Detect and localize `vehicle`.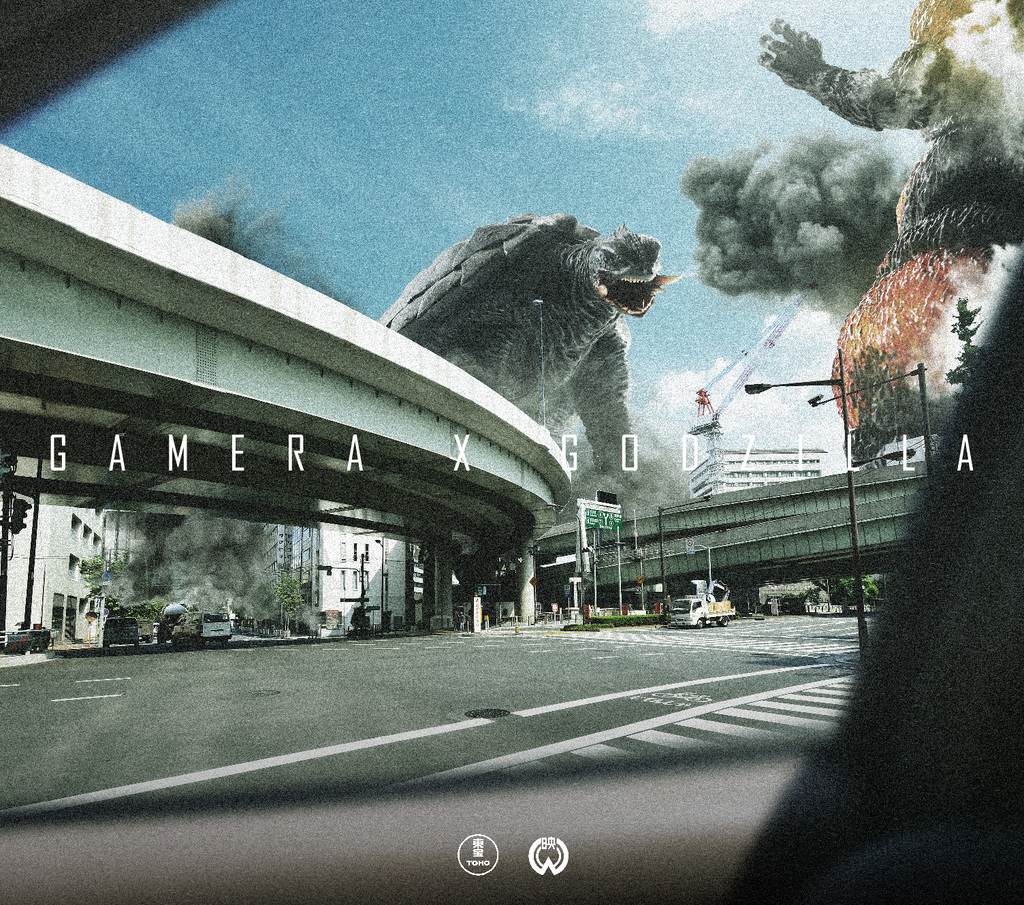
Localized at bbox(139, 616, 151, 642).
